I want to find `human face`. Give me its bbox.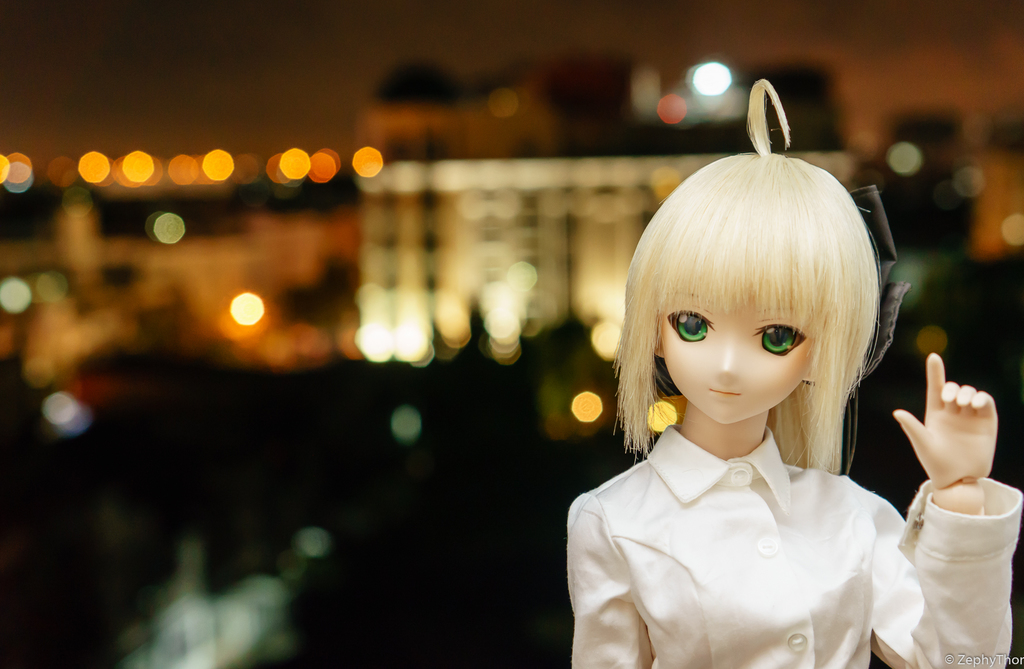
(x1=657, y1=286, x2=817, y2=424).
